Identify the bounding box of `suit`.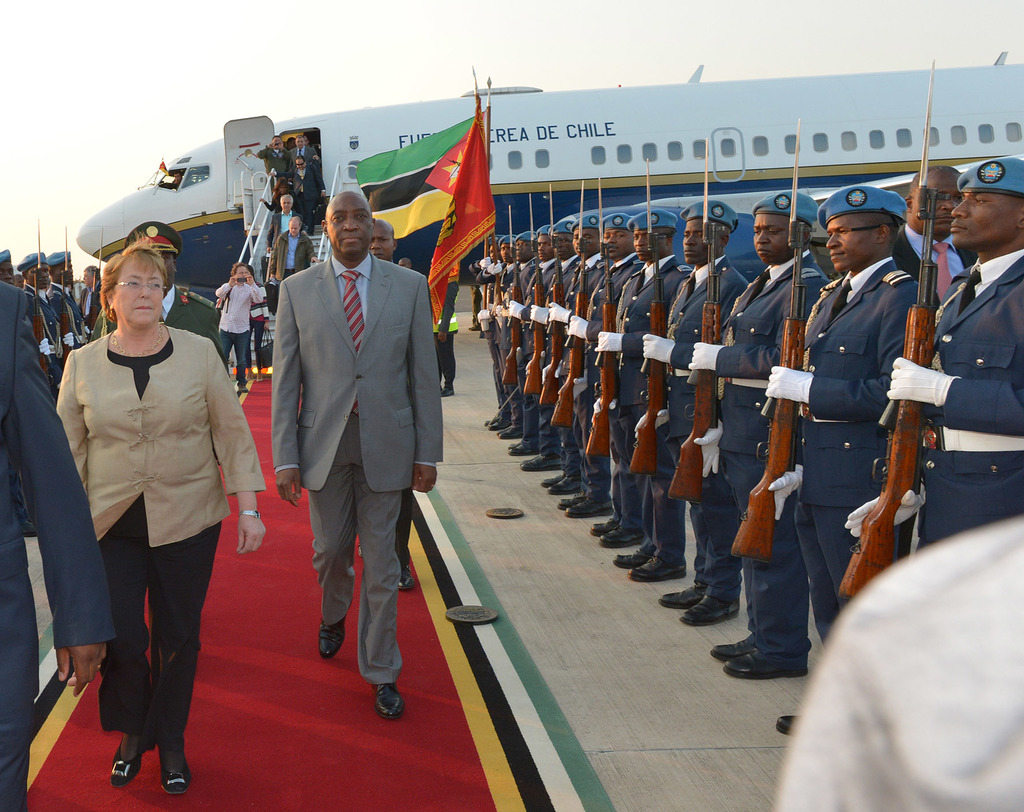
Rect(788, 254, 945, 649).
